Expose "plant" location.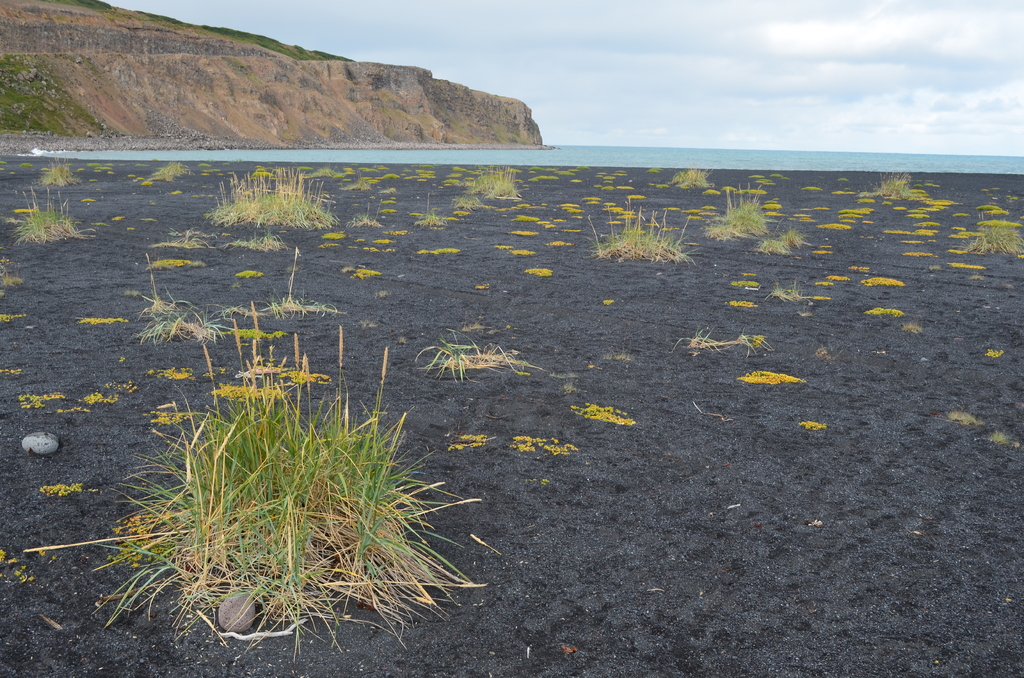
Exposed at left=524, top=265, right=552, bottom=277.
